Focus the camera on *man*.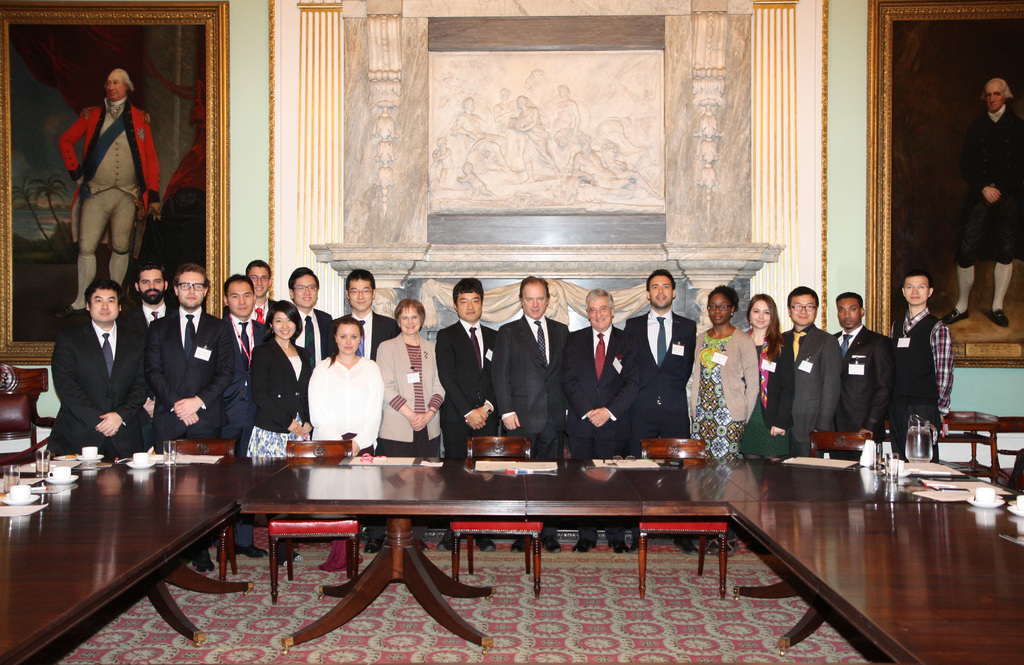
Focus region: (942,69,1020,328).
